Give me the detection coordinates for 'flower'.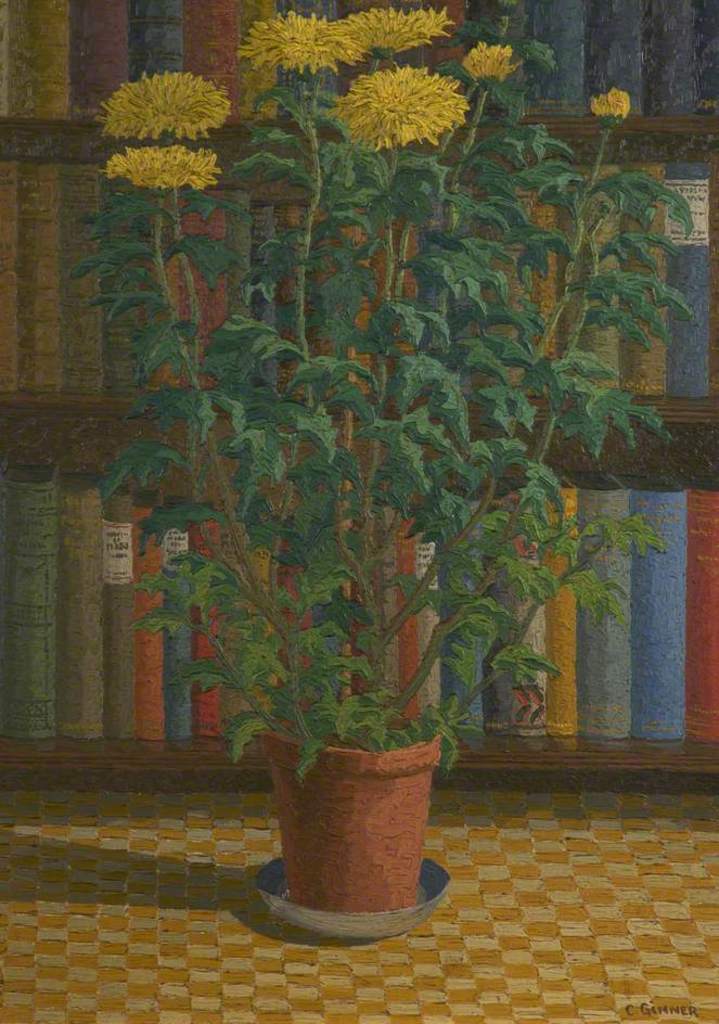
box(331, 40, 474, 138).
